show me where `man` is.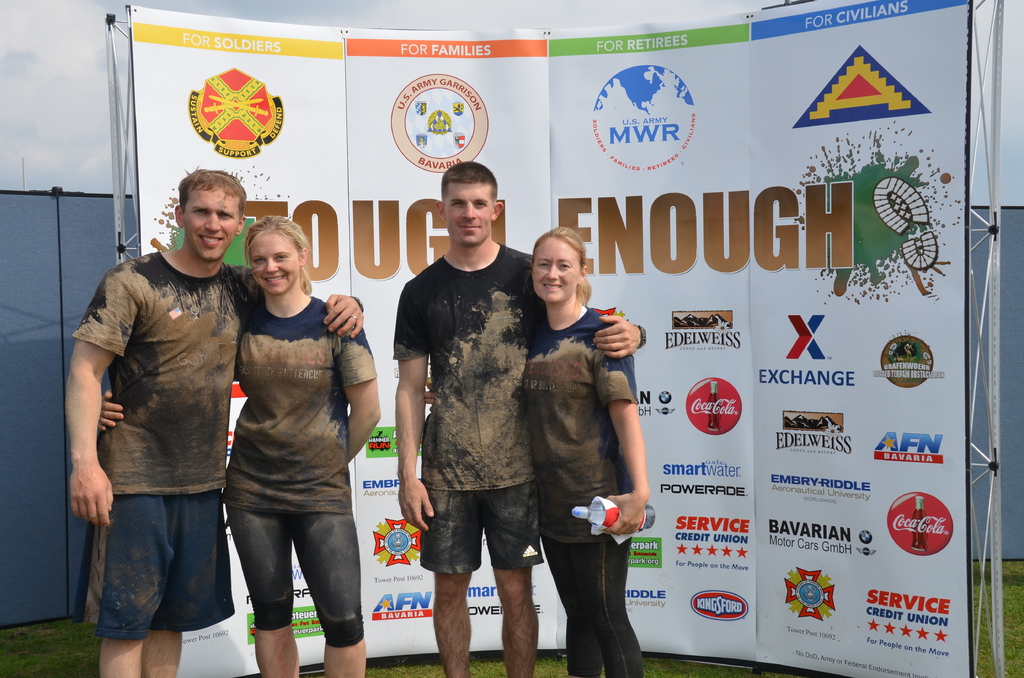
`man` is at [65, 165, 365, 677].
